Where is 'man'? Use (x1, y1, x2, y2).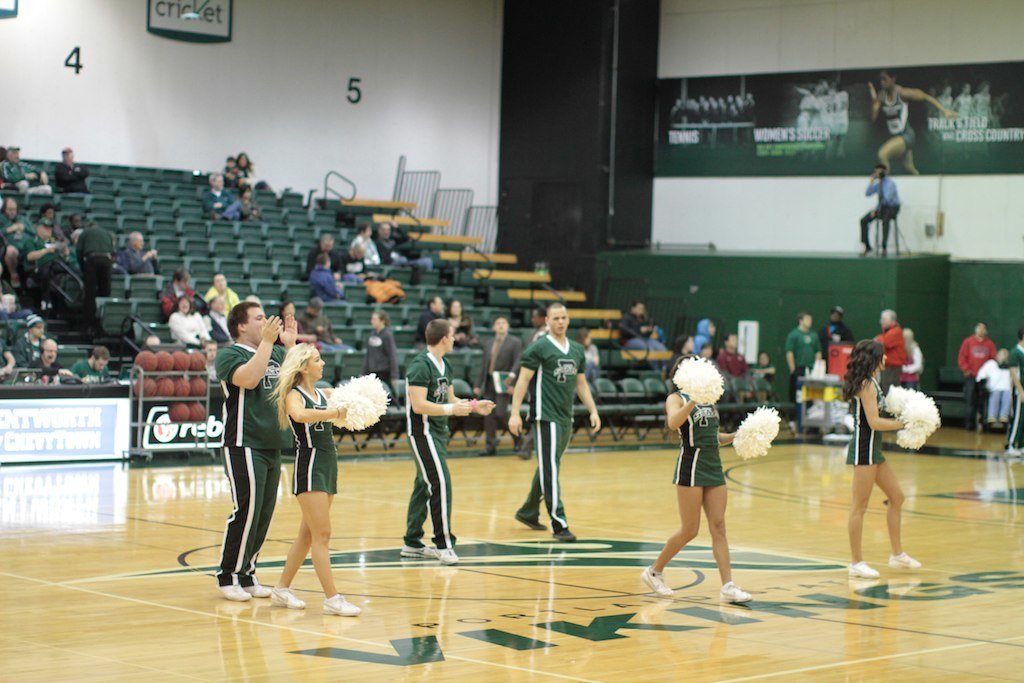
(345, 302, 397, 409).
